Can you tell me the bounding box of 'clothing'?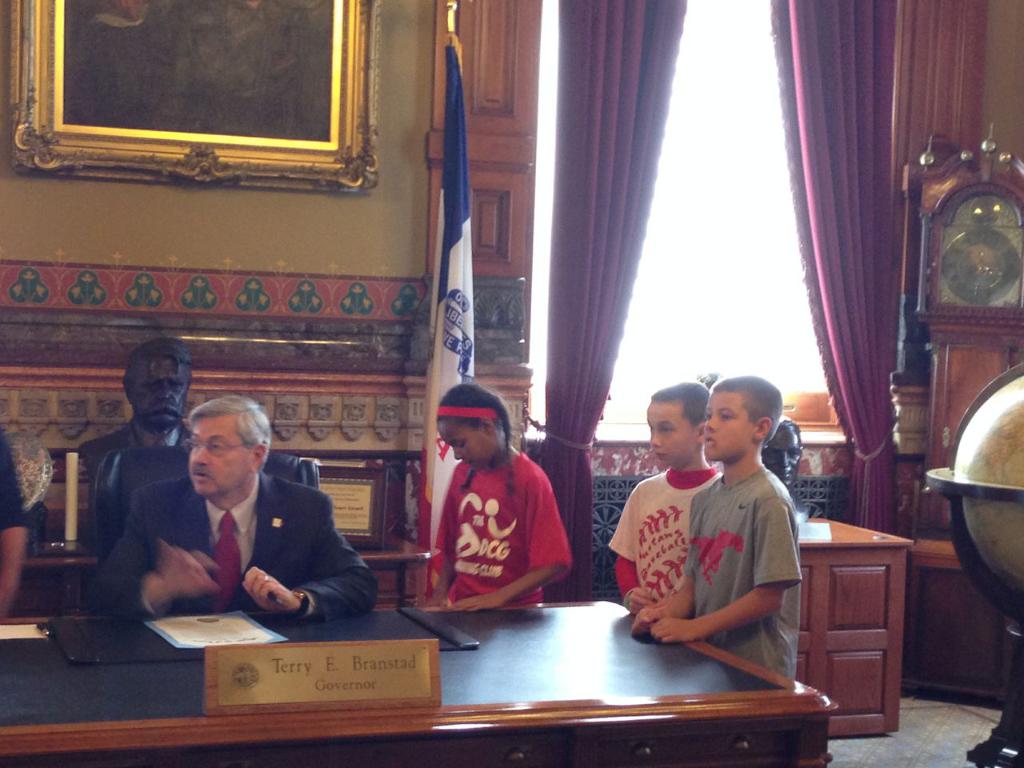
[434,446,576,611].
